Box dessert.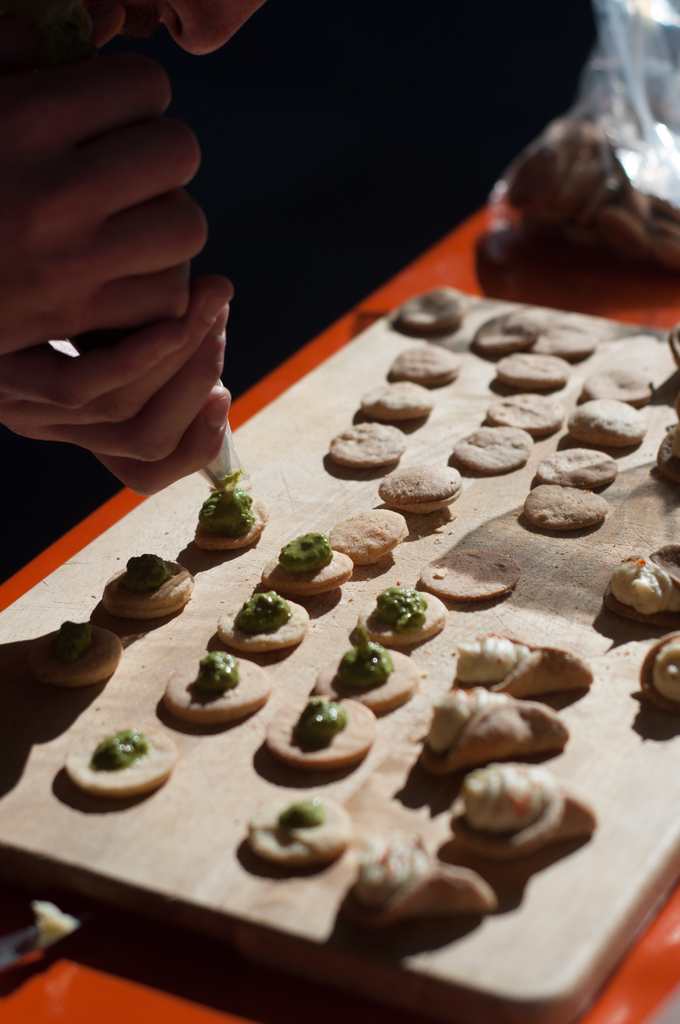
left=384, top=458, right=467, bottom=509.
